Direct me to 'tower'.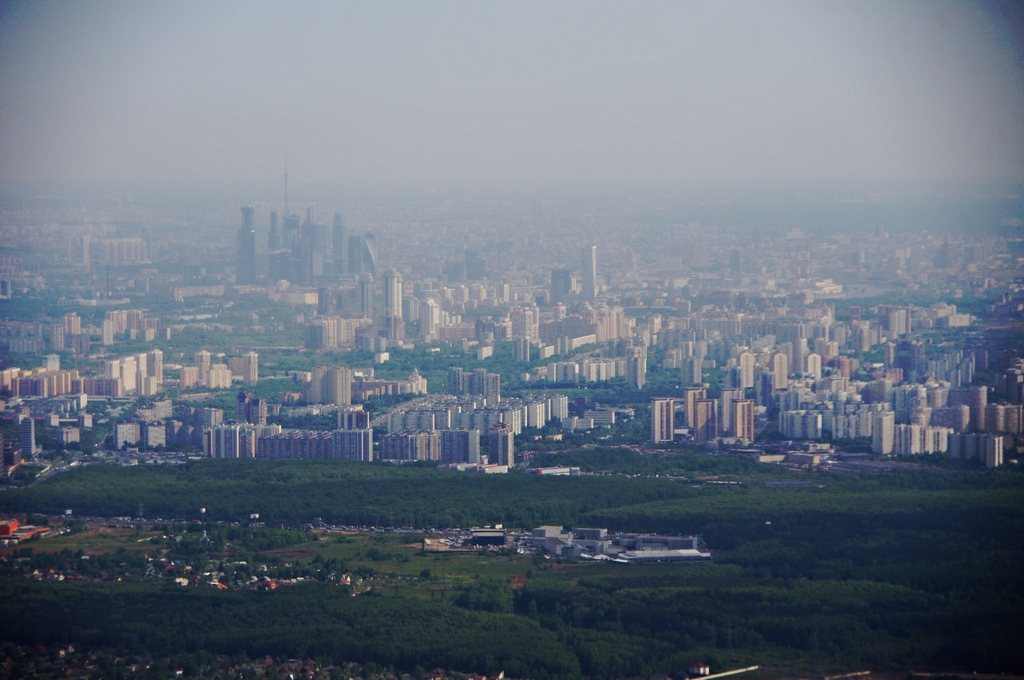
Direction: 506, 409, 529, 433.
